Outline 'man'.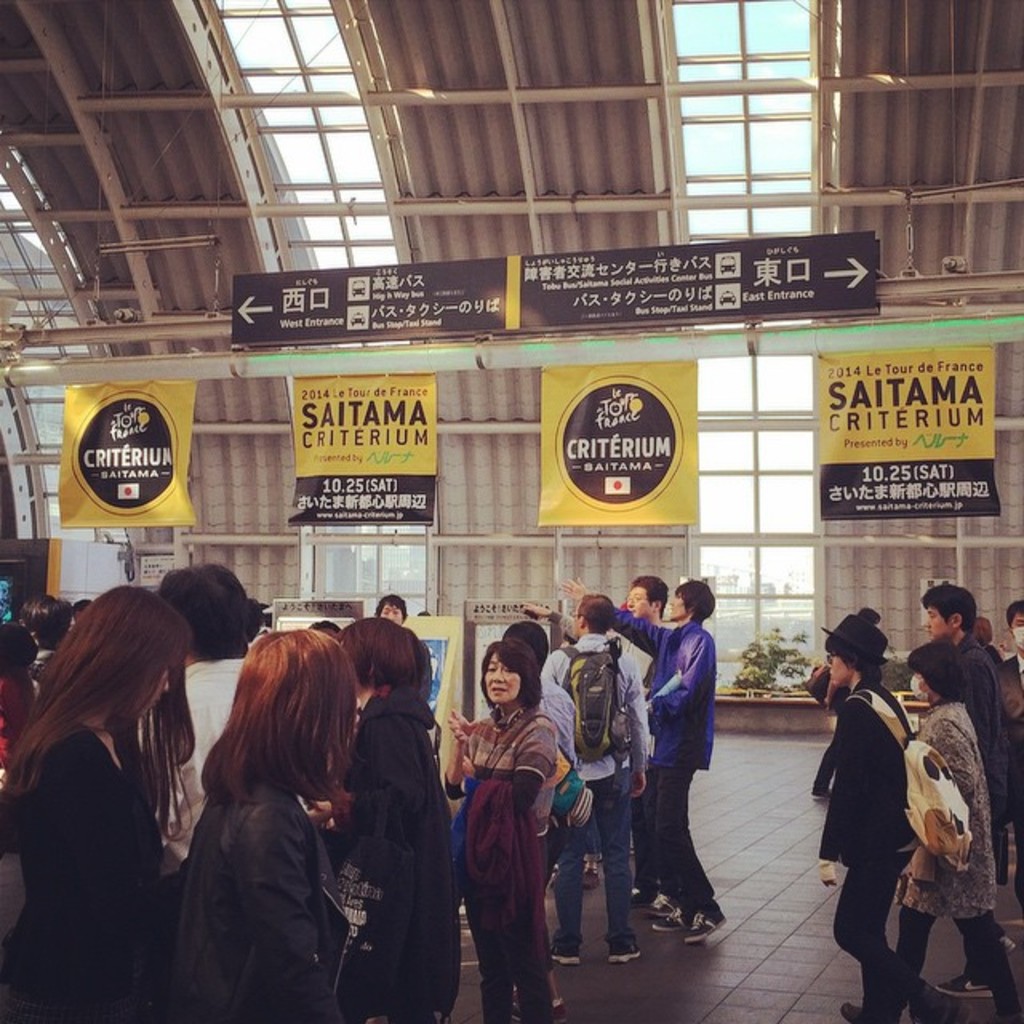
Outline: [142, 566, 262, 885].
